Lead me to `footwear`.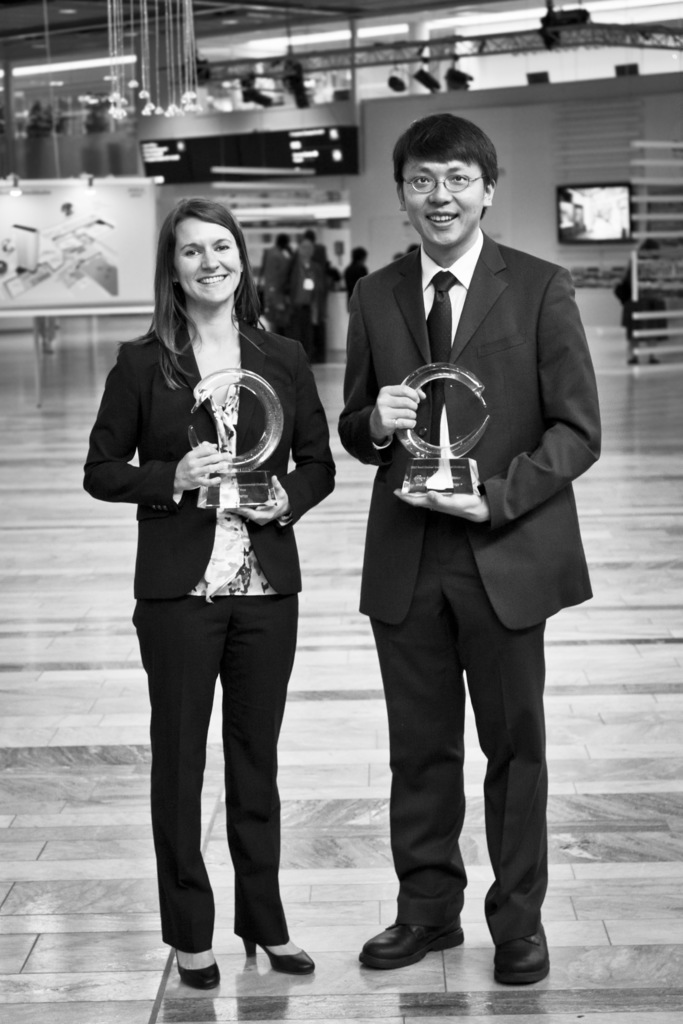
Lead to bbox(361, 920, 470, 974).
